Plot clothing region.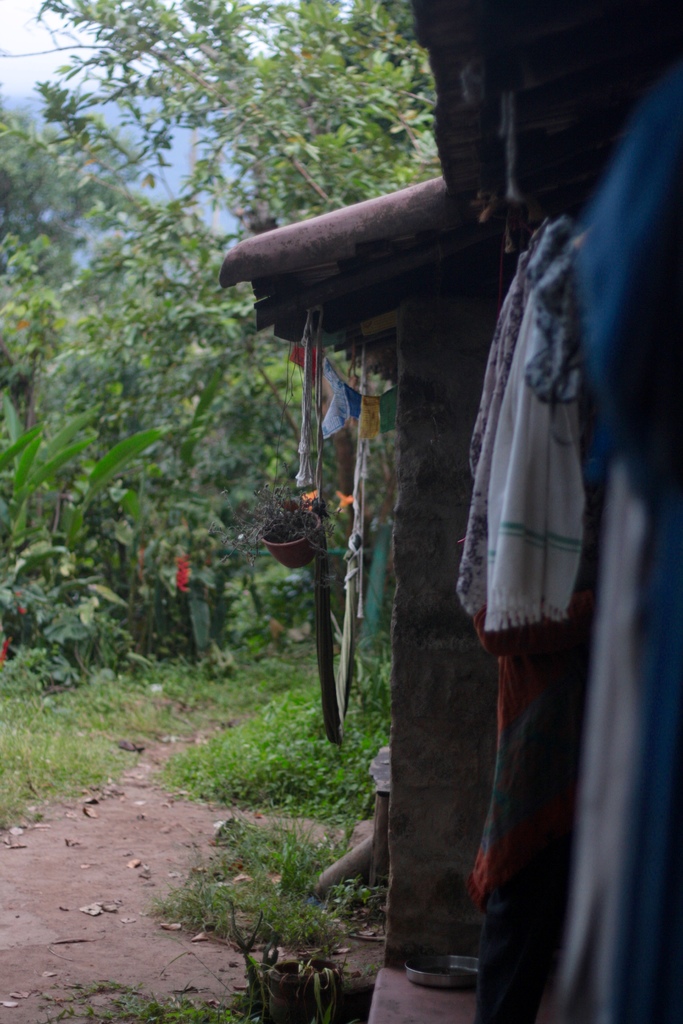
Plotted at region(440, 127, 628, 933).
